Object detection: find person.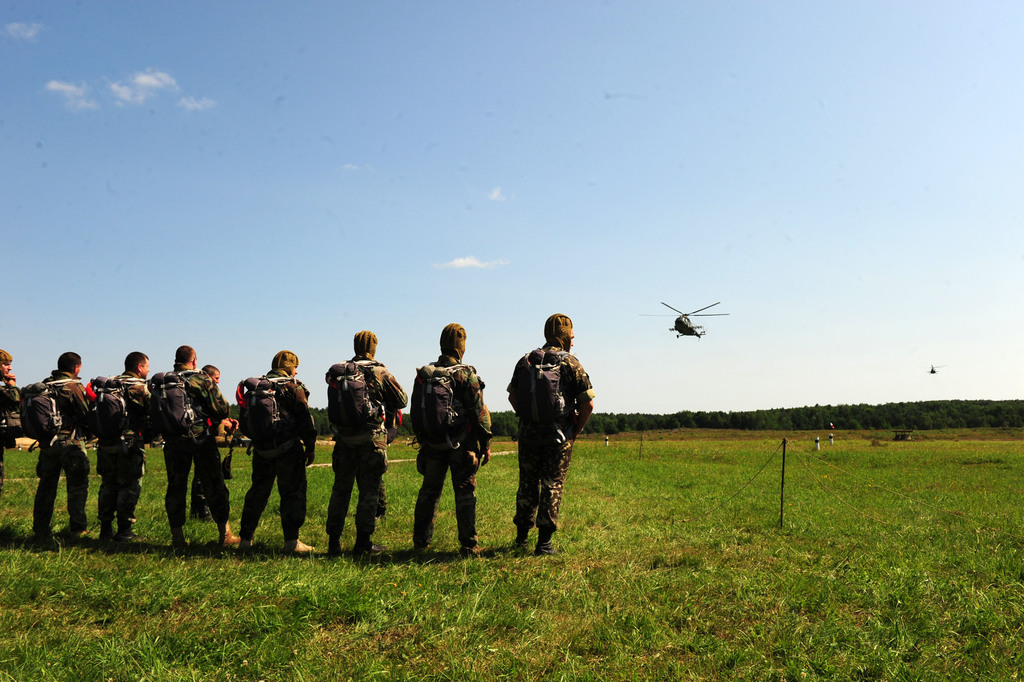
<box>0,349,19,458</box>.
